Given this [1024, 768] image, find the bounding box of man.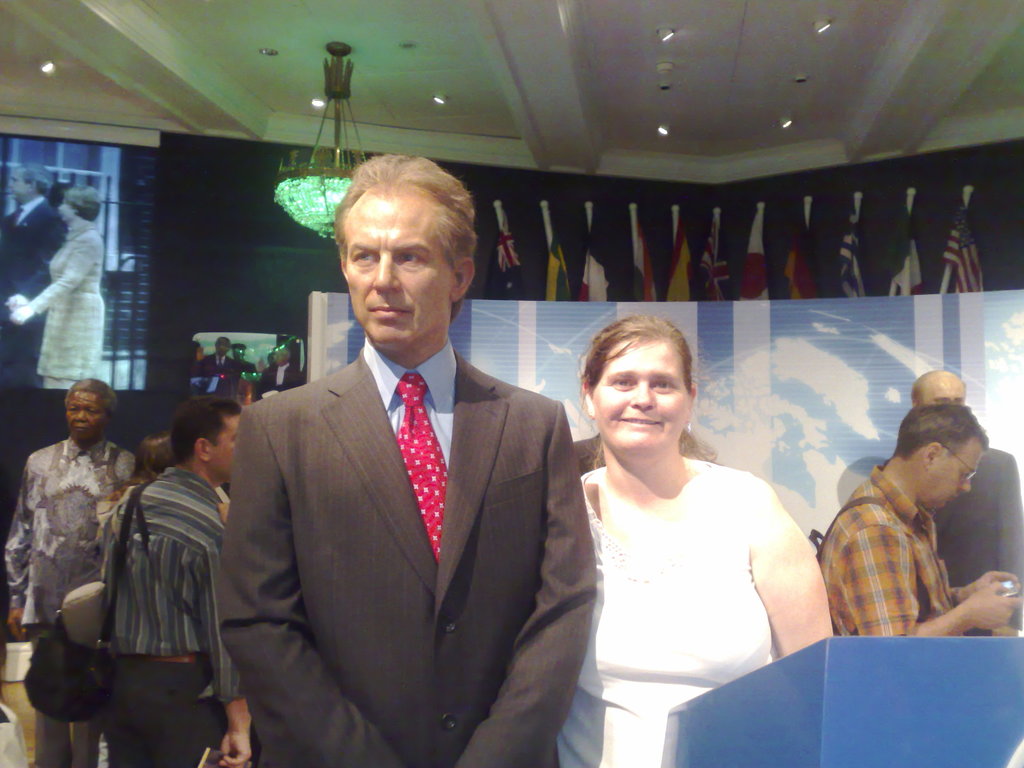
rect(810, 399, 1021, 639).
